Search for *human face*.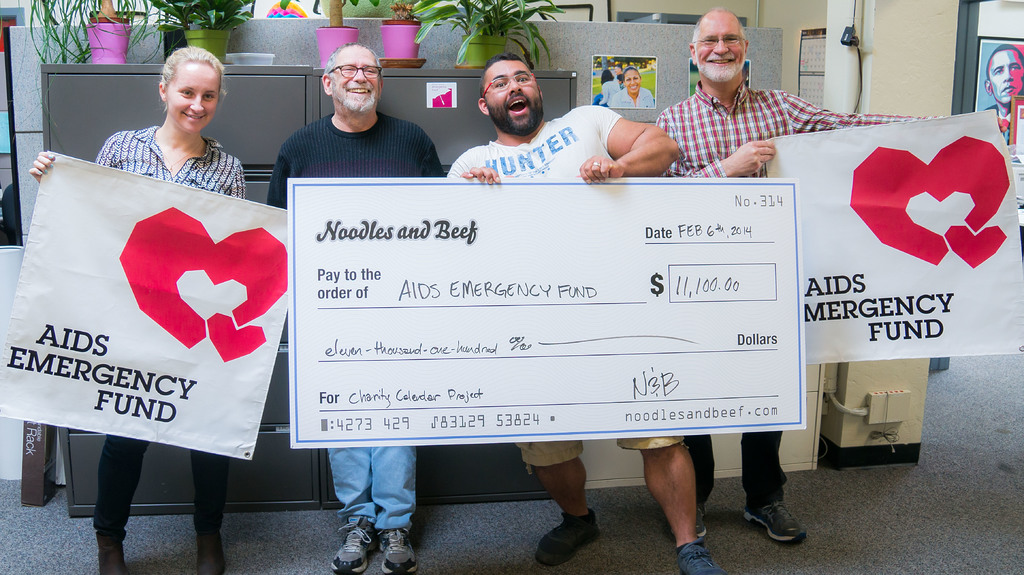
Found at <region>486, 58, 545, 136</region>.
